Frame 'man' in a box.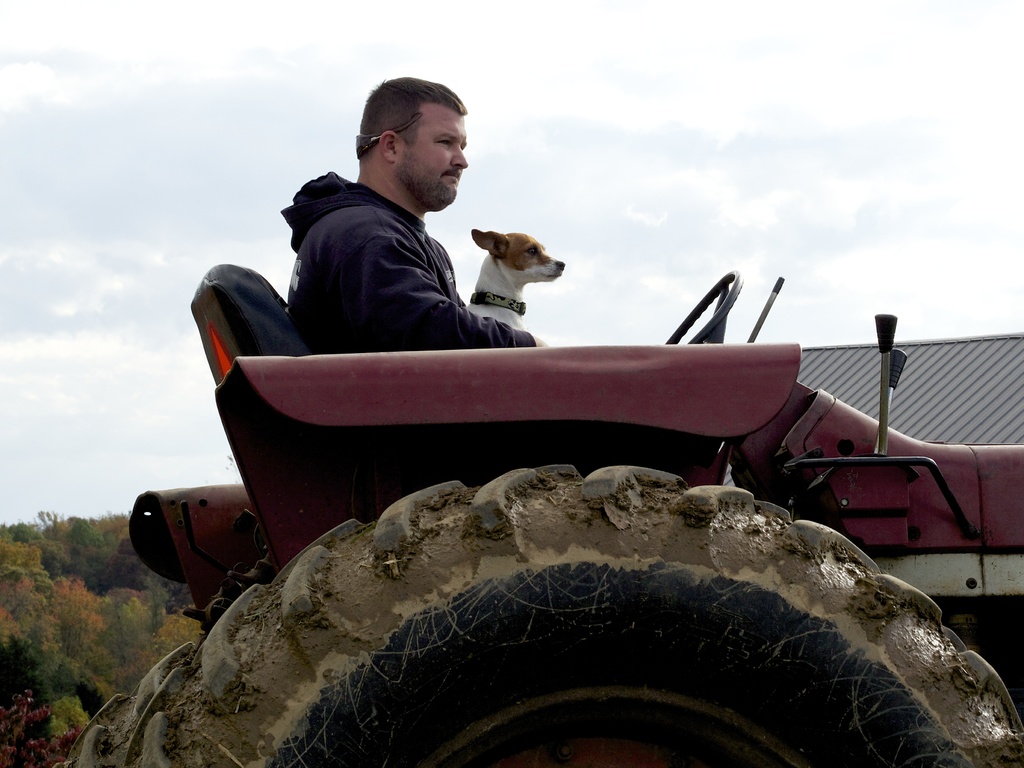
[285, 78, 552, 344].
